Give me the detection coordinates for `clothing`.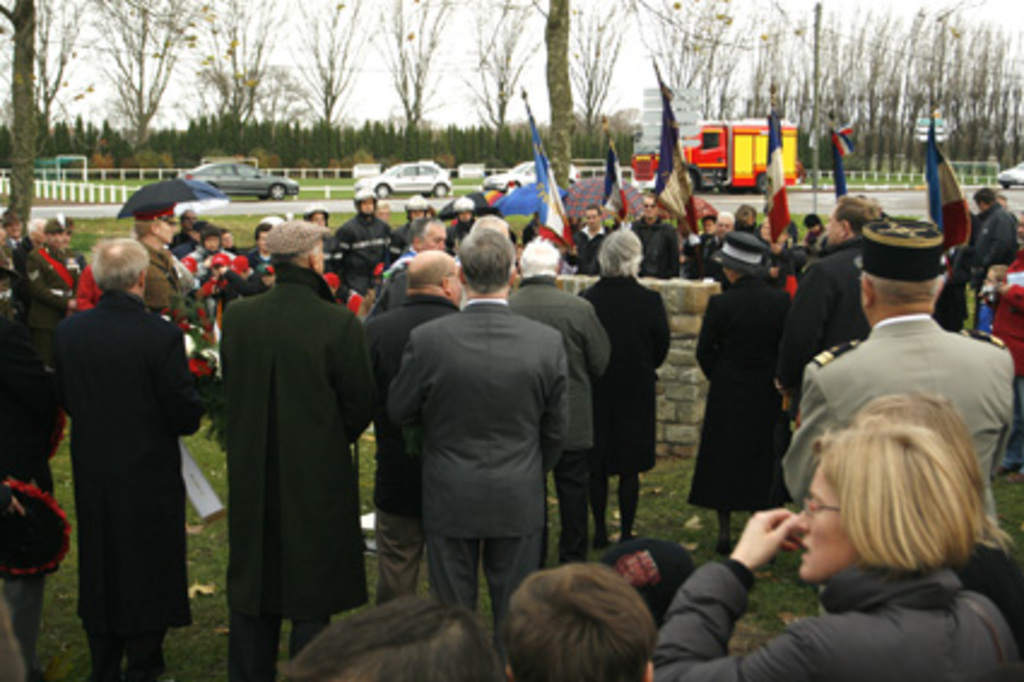
Rect(513, 258, 614, 569).
